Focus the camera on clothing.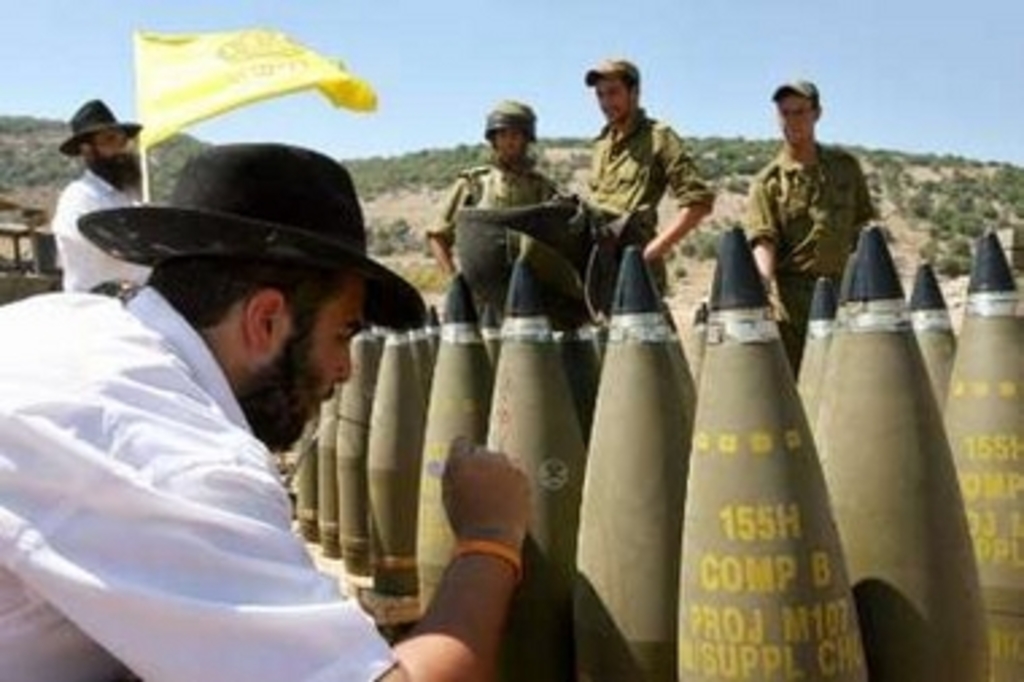
Focus region: crop(738, 146, 884, 385).
